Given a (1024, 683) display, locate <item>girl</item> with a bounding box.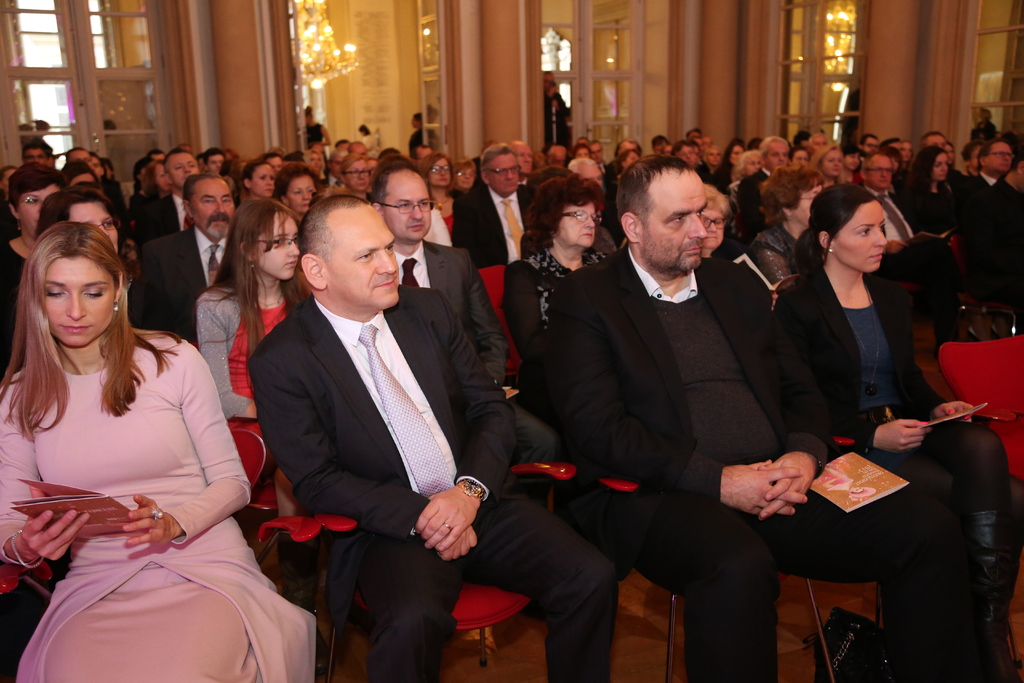
Located: rect(192, 199, 303, 494).
